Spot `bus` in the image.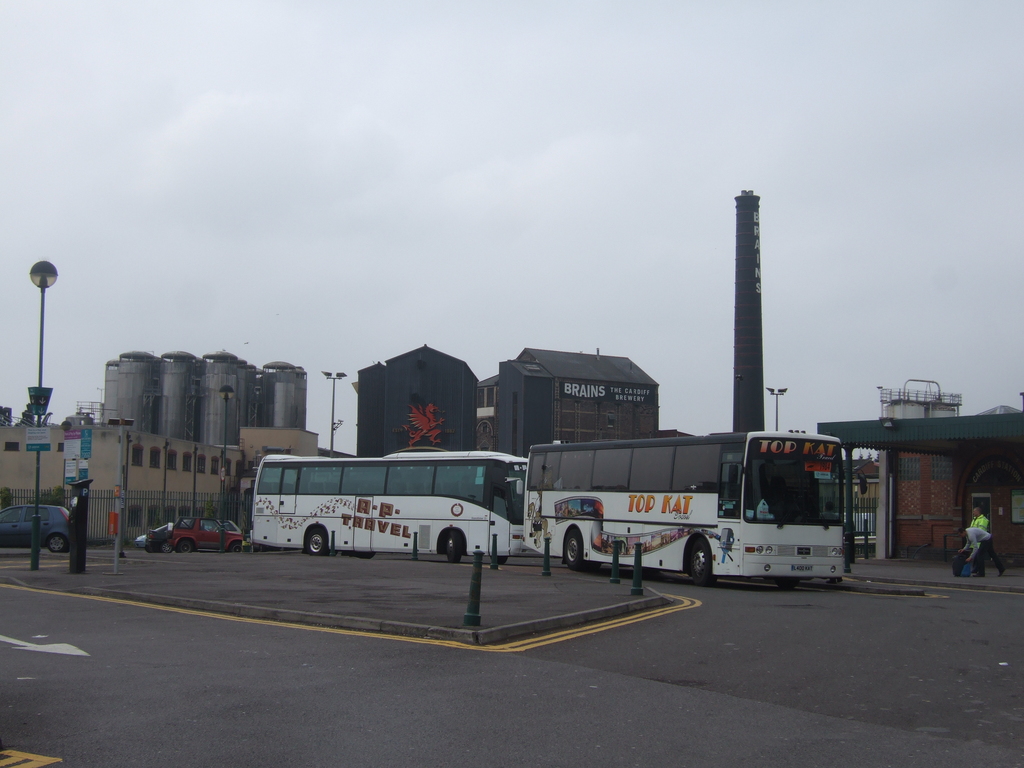
`bus` found at 246:445:531:561.
